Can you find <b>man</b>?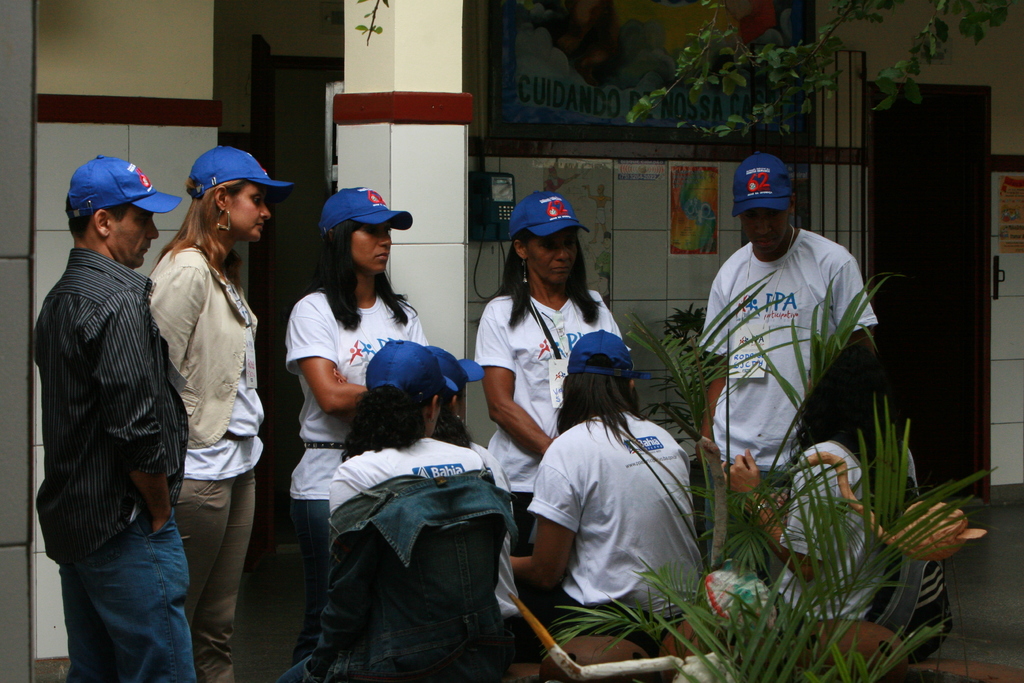
Yes, bounding box: 29, 129, 193, 679.
